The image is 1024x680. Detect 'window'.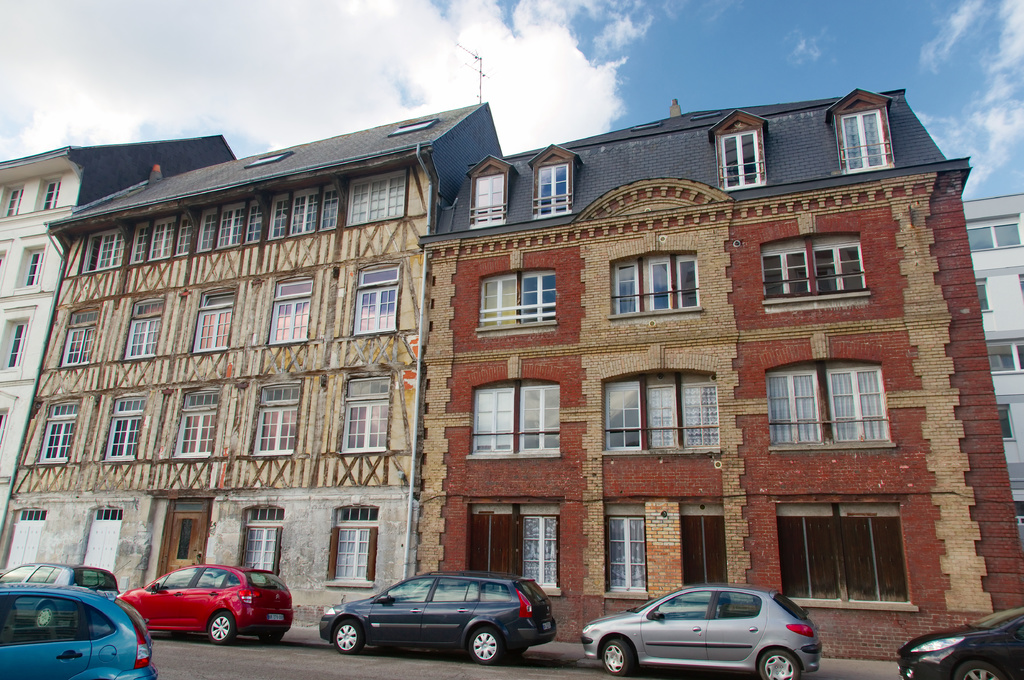
Detection: l=977, t=281, r=989, b=311.
